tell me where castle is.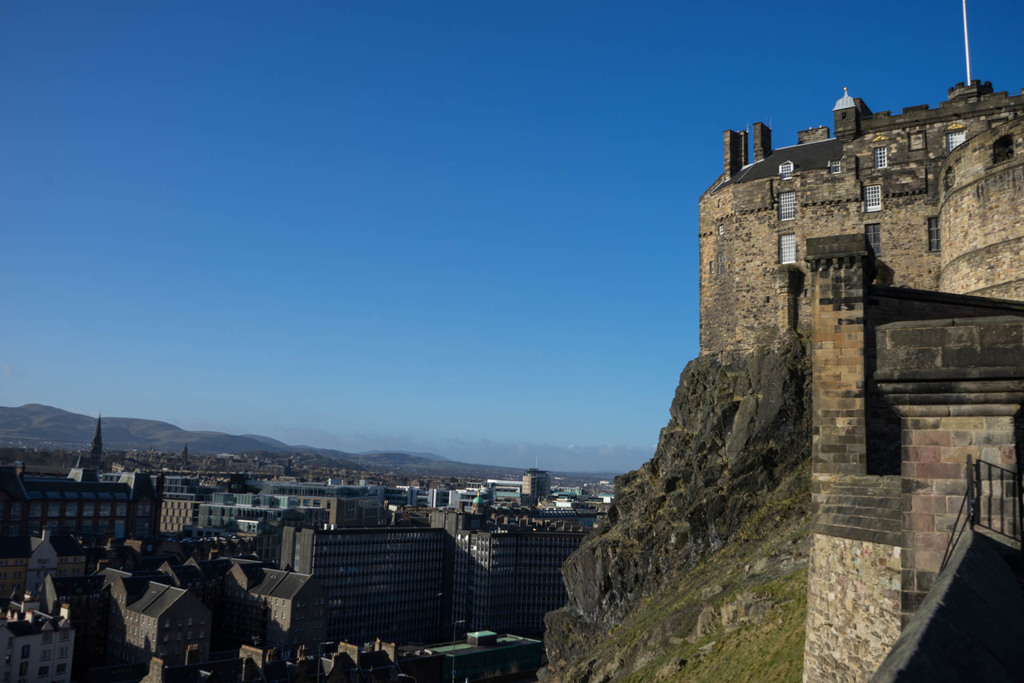
castle is at box(692, 0, 1023, 682).
